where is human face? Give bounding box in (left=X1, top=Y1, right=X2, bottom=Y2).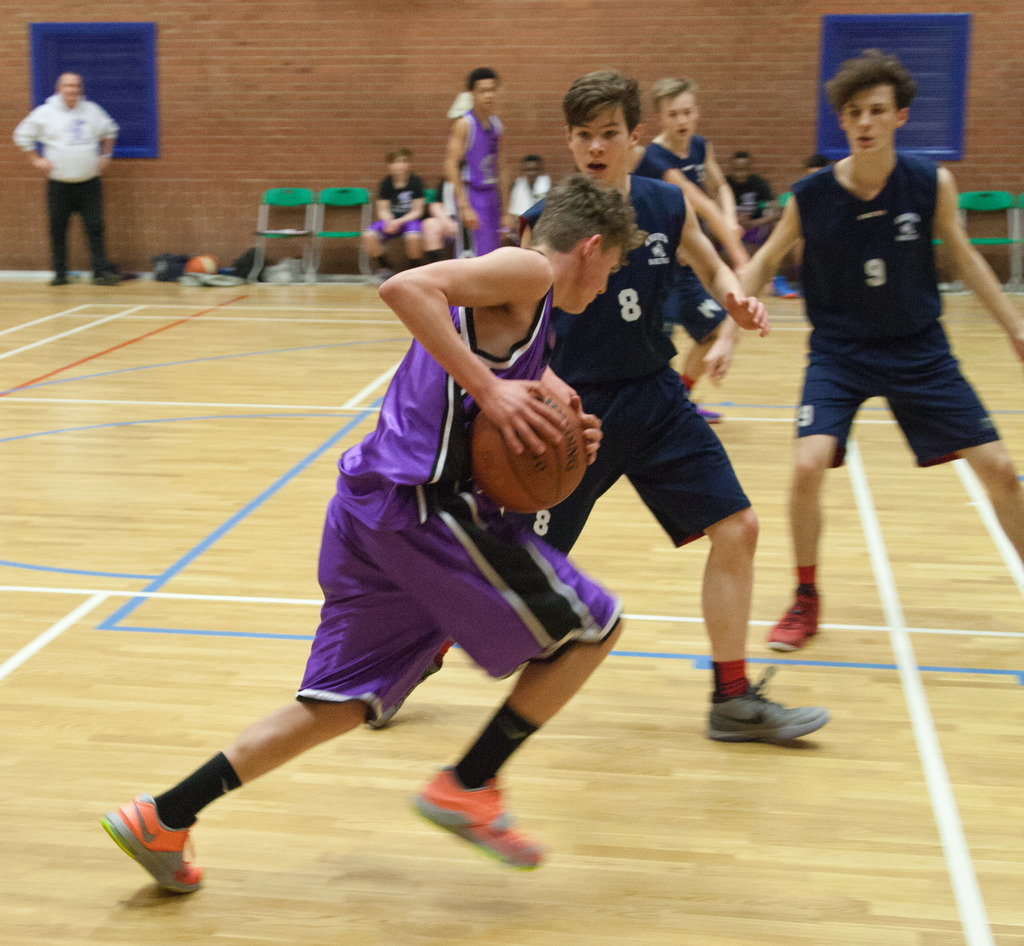
(left=470, top=71, right=497, bottom=118).
